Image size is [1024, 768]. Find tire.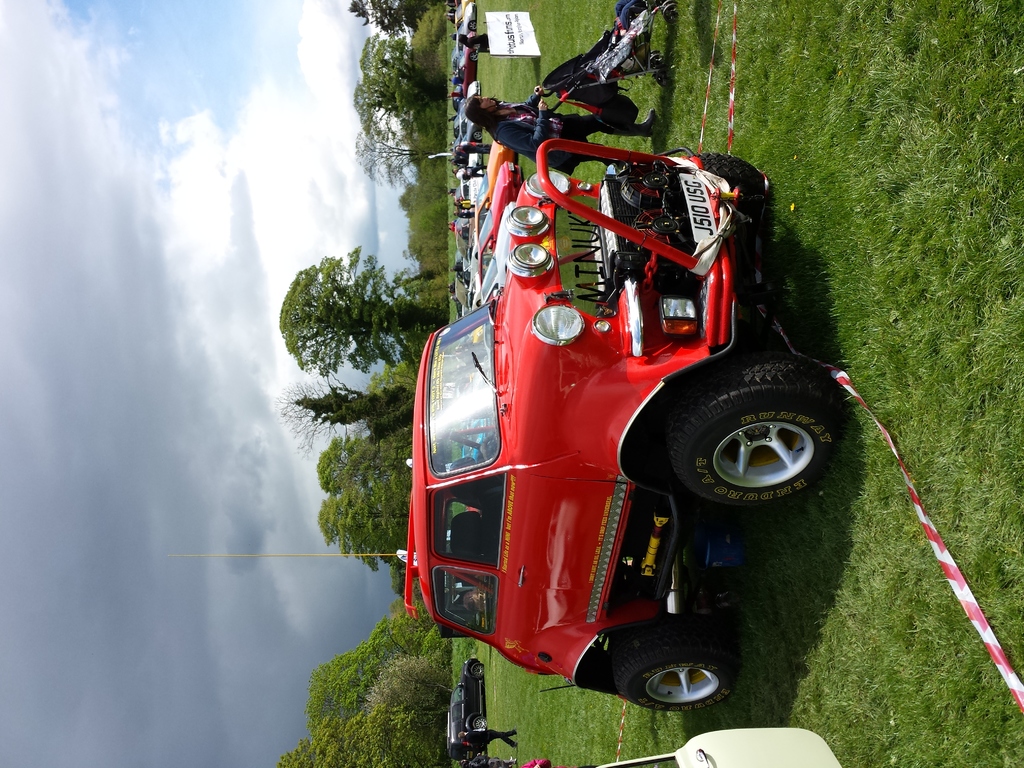
locate(471, 664, 483, 676).
